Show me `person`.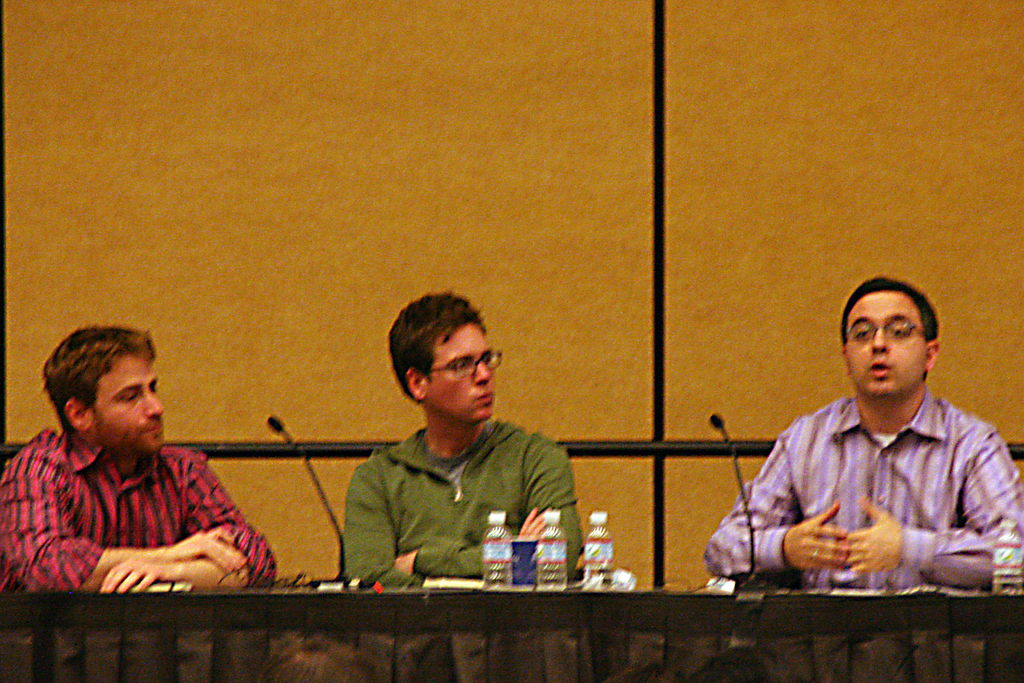
`person` is here: 0:327:275:590.
